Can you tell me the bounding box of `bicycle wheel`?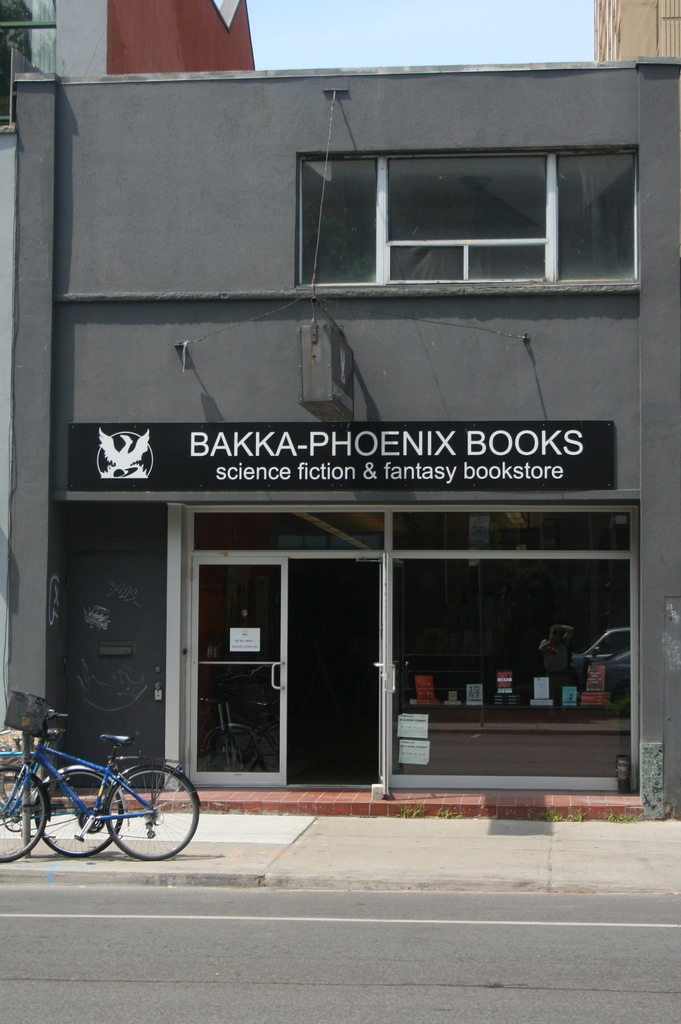
BBox(0, 764, 65, 874).
